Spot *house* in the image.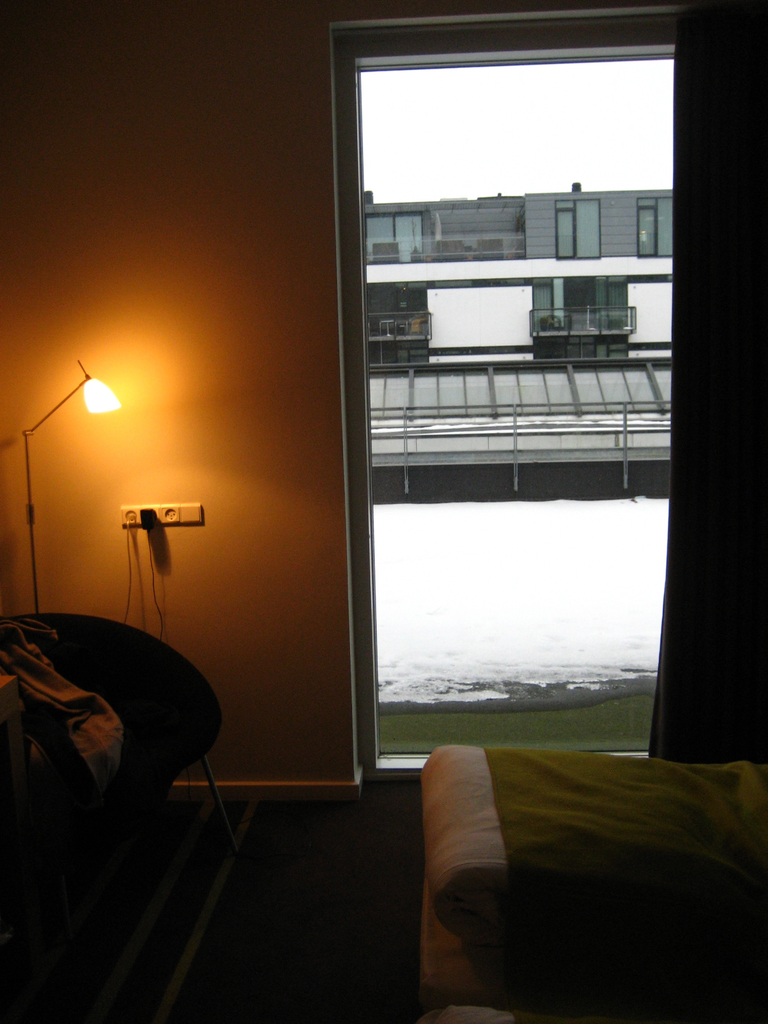
*house* found at <bbox>0, 0, 767, 1023</bbox>.
